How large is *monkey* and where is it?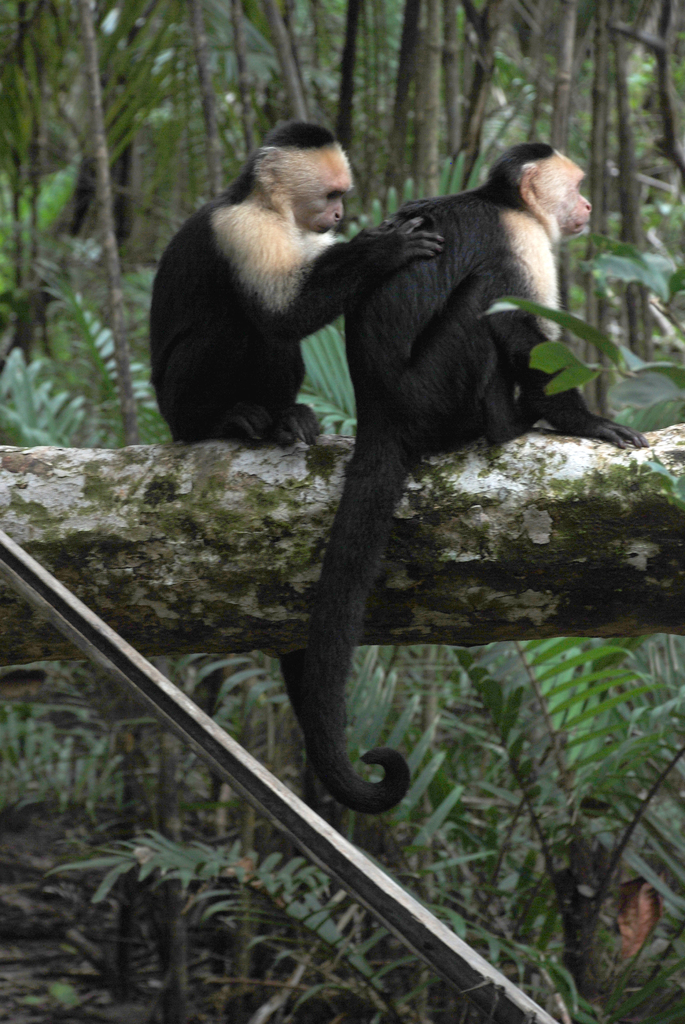
Bounding box: 141, 113, 453, 442.
